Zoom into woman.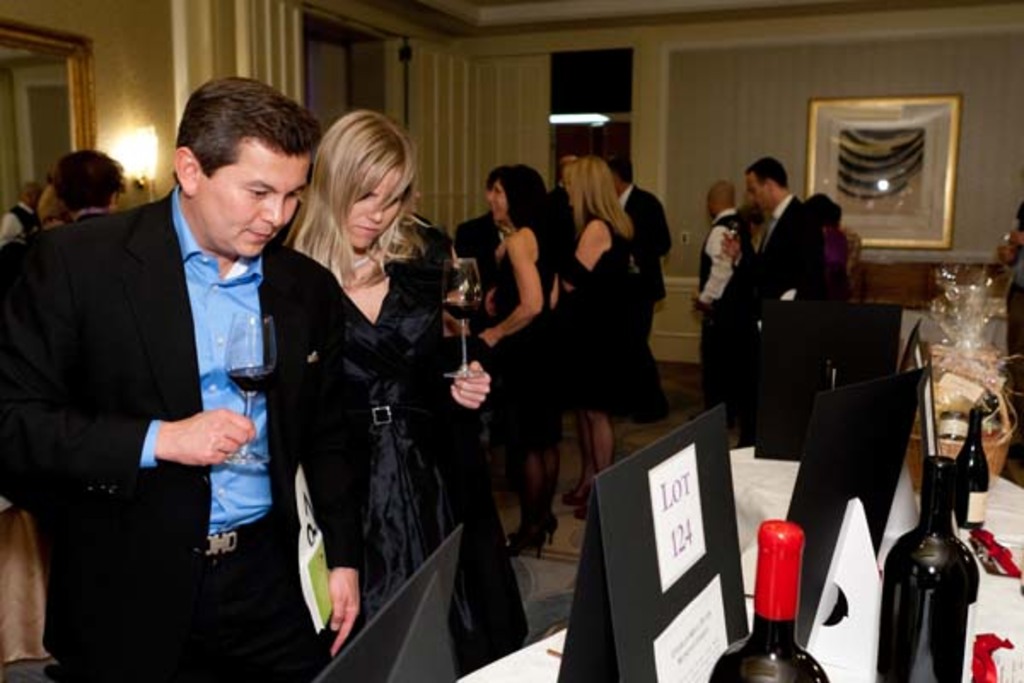
Zoom target: box=[270, 128, 466, 673].
